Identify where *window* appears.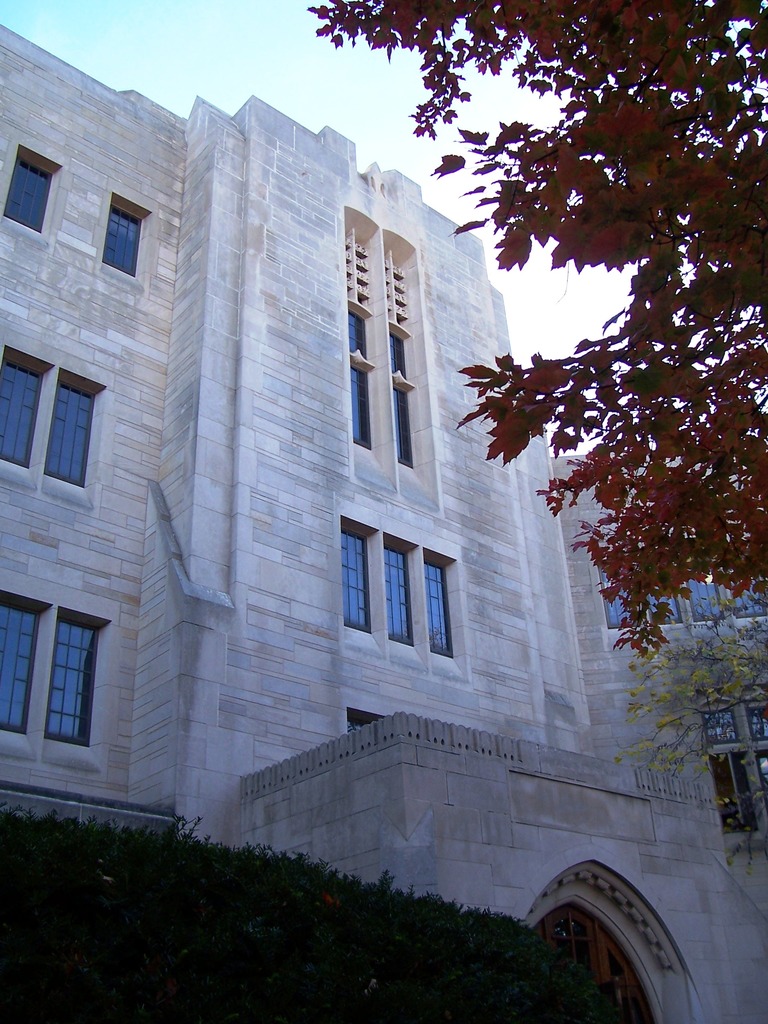
Appears at select_region(428, 557, 454, 655).
